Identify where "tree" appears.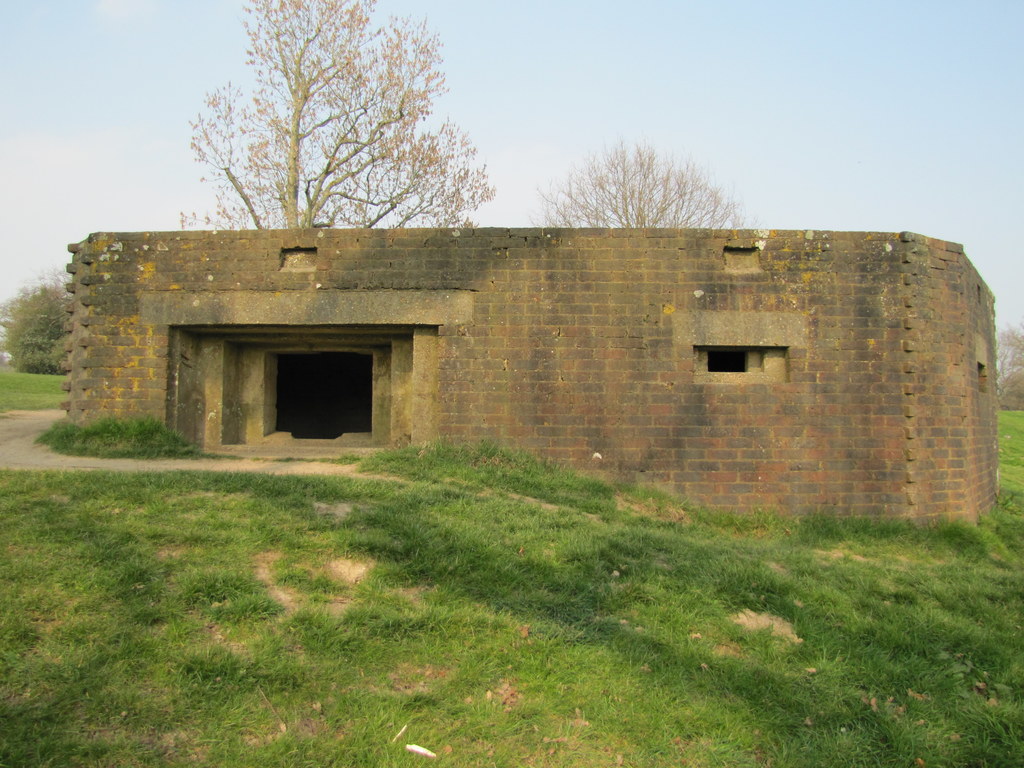
Appears at <box>997,321,1023,412</box>.
